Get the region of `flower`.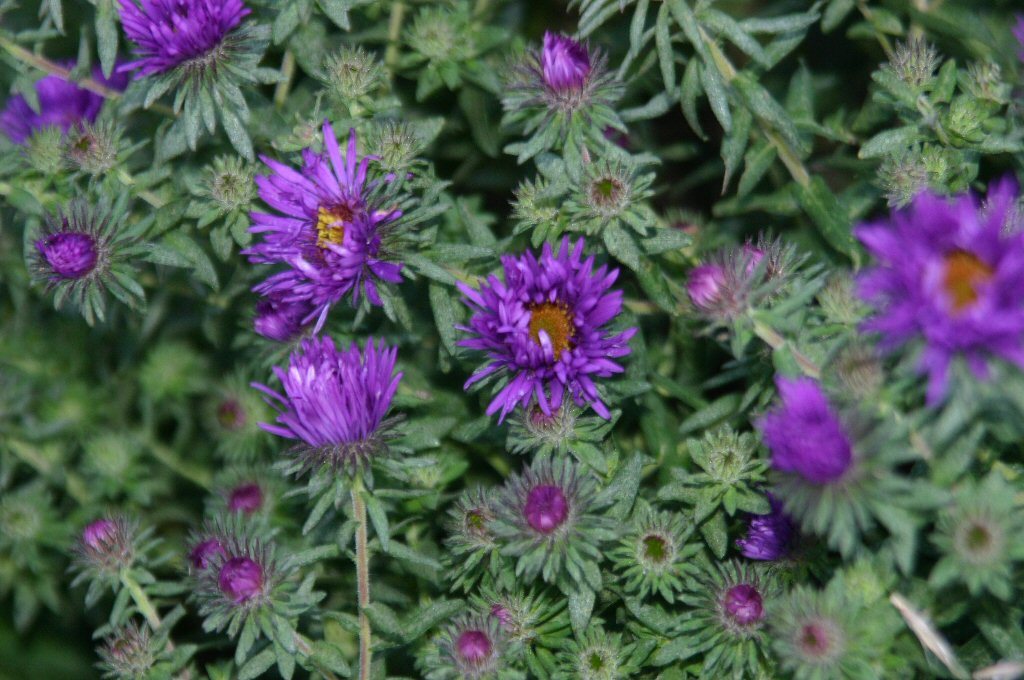
Rect(736, 517, 787, 565).
